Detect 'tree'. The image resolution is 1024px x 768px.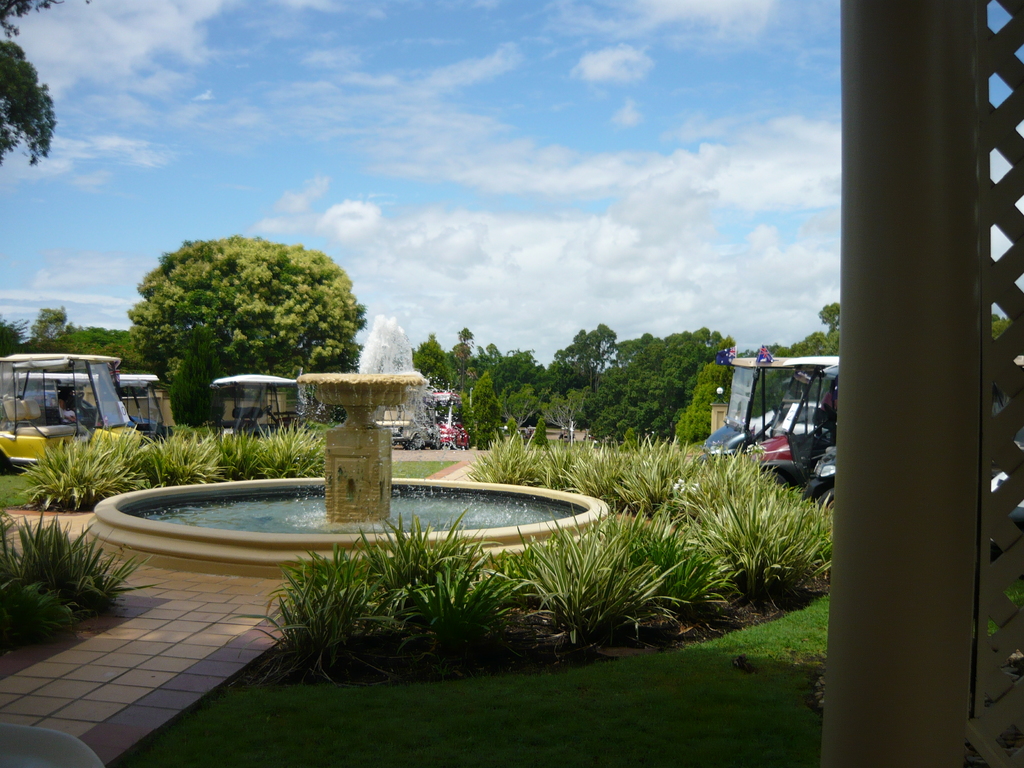
(132,227,371,387).
